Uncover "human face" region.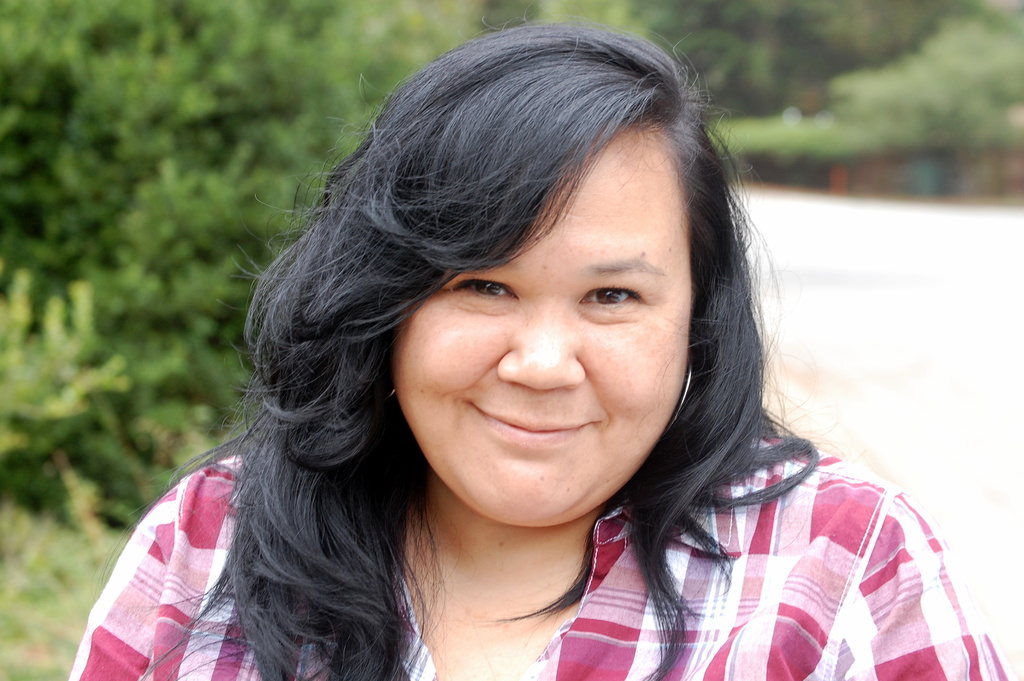
Uncovered: <bbox>392, 125, 693, 523</bbox>.
